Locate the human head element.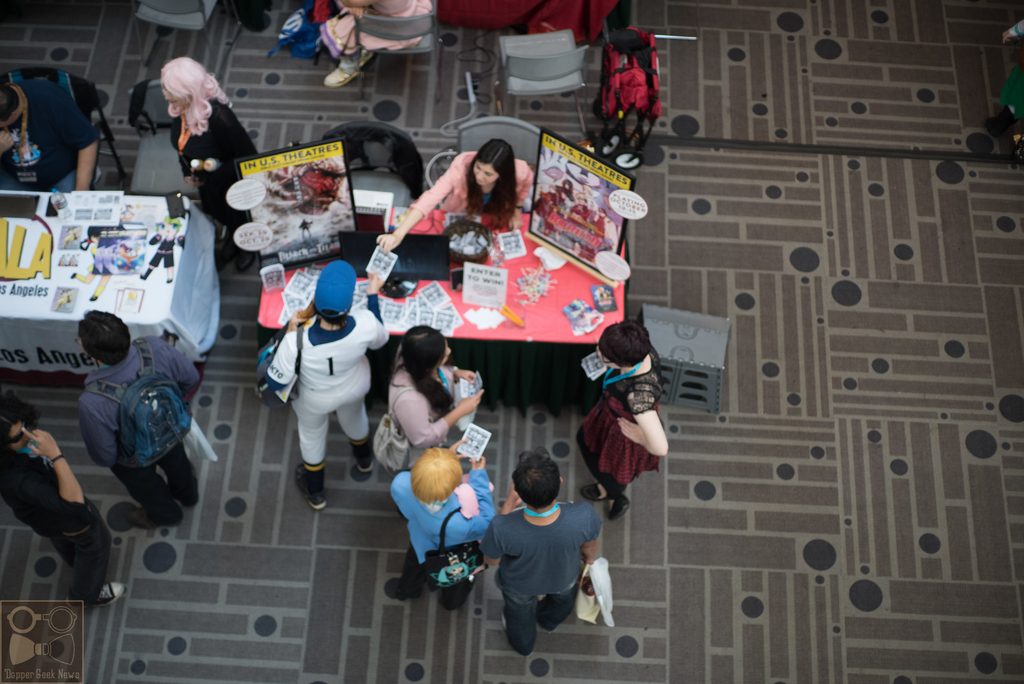
Element bbox: Rect(409, 446, 467, 500).
